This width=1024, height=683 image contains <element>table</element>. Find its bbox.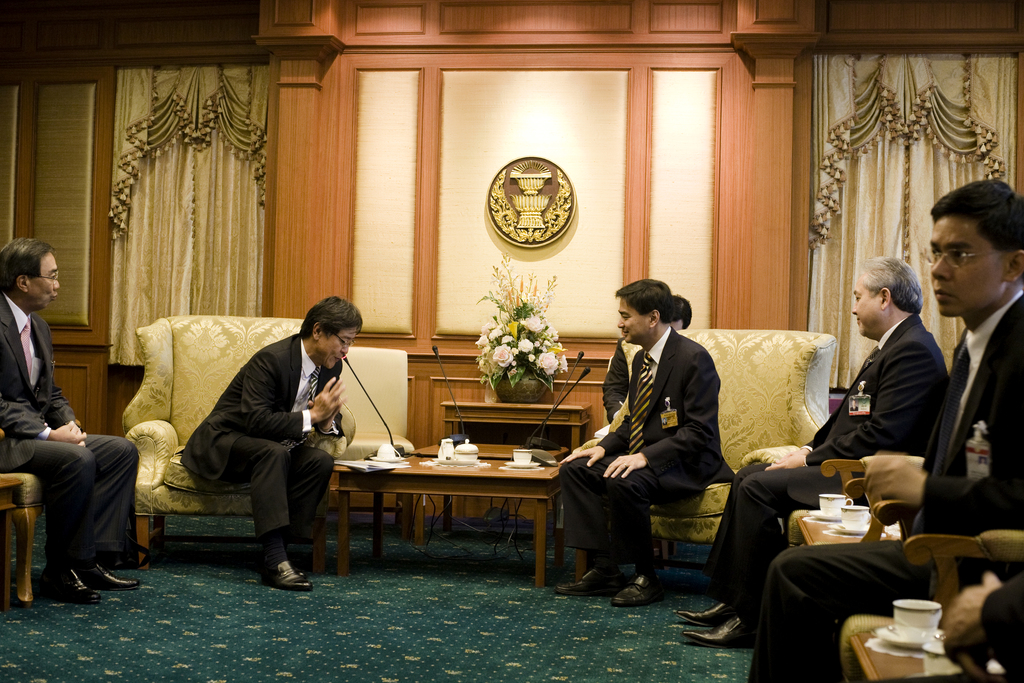
[left=330, top=442, right=568, bottom=582].
